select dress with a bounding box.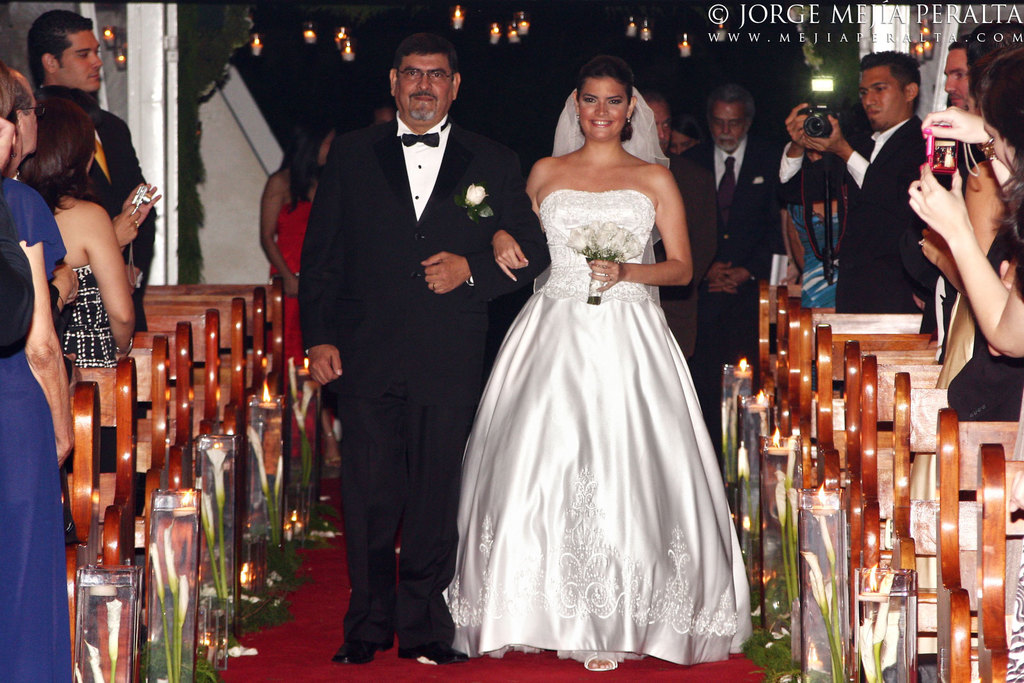
<bbox>0, 175, 73, 682</bbox>.
